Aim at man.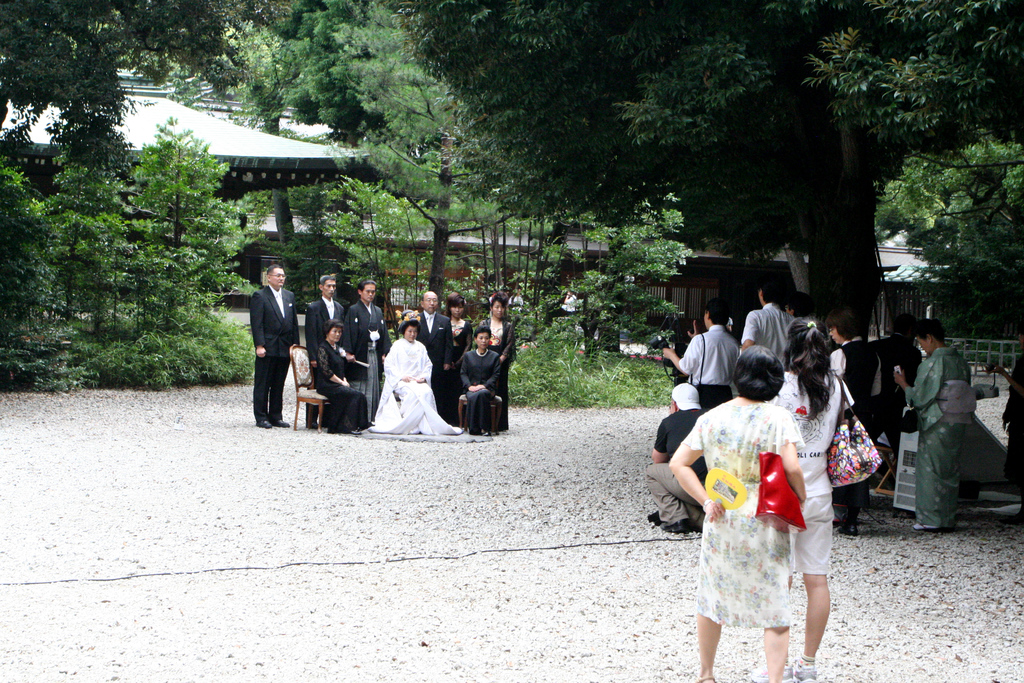
Aimed at crop(308, 269, 340, 427).
